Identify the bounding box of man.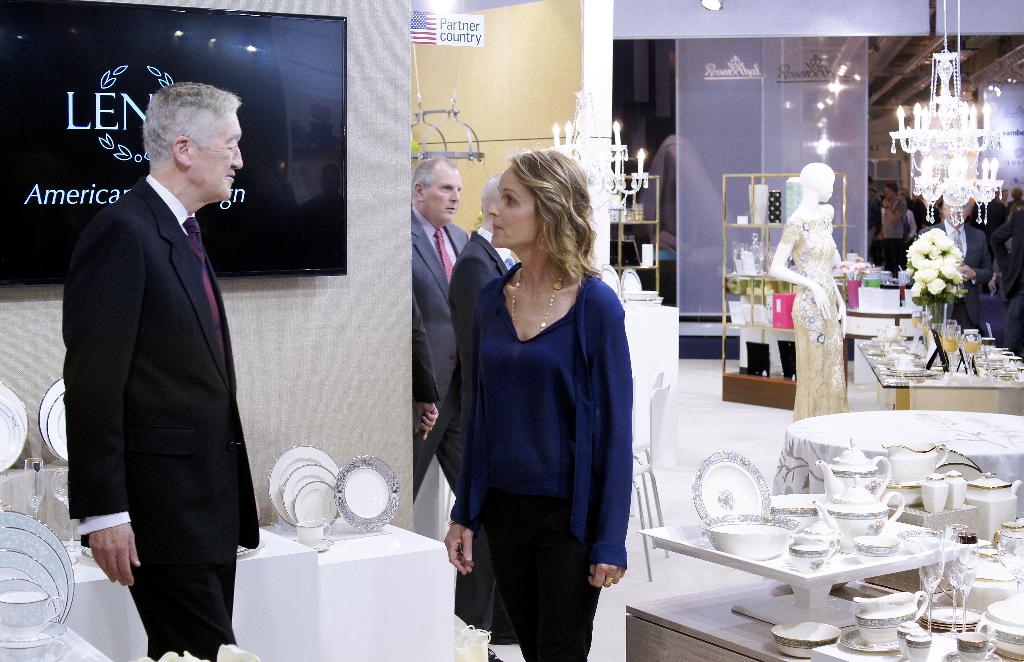
left=915, top=195, right=993, bottom=333.
